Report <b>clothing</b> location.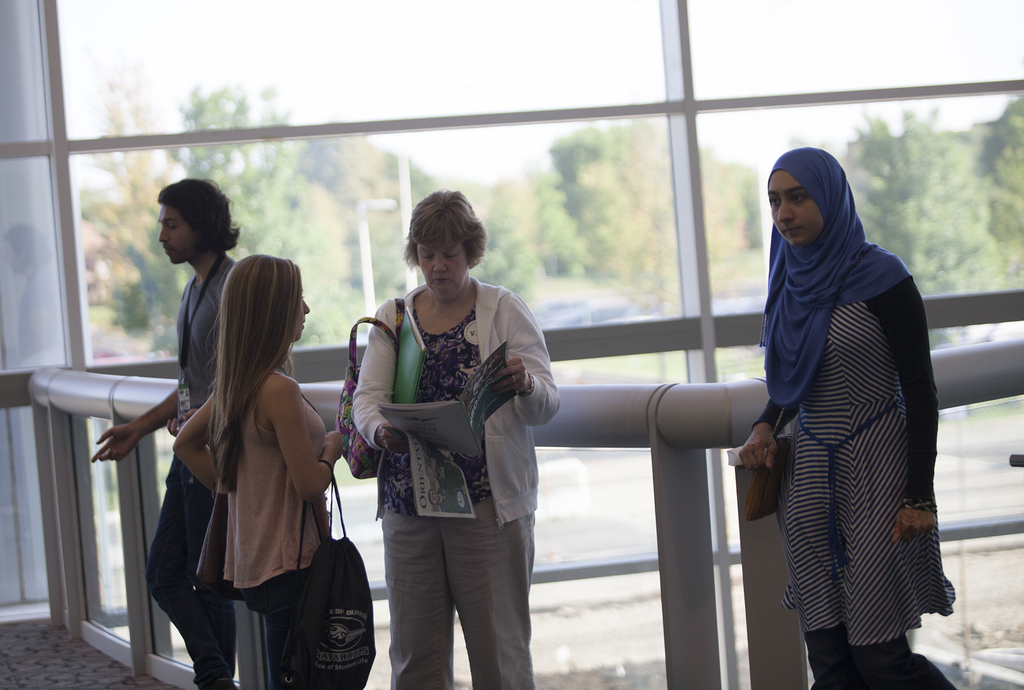
Report: region(749, 144, 970, 689).
